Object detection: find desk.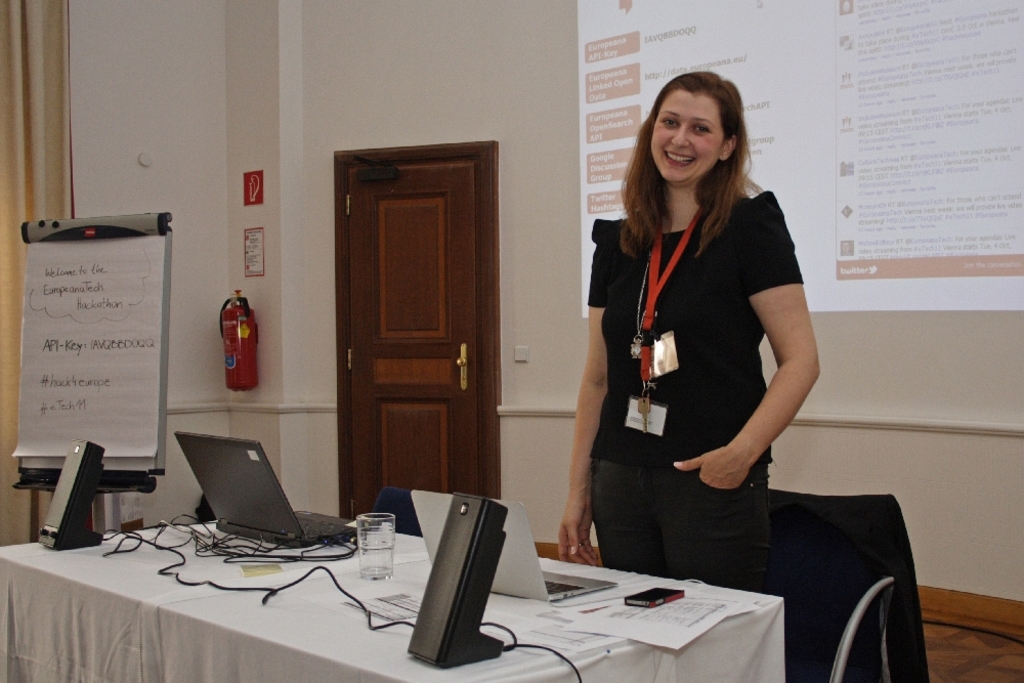
[x1=14, y1=505, x2=574, y2=679].
